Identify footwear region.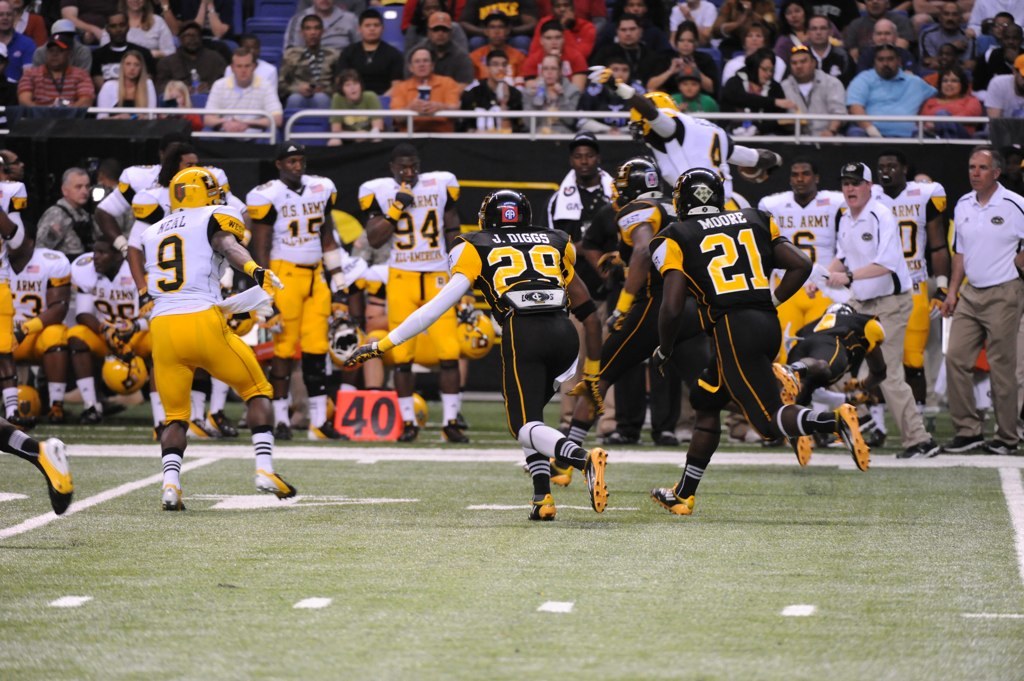
Region: (829,398,870,476).
